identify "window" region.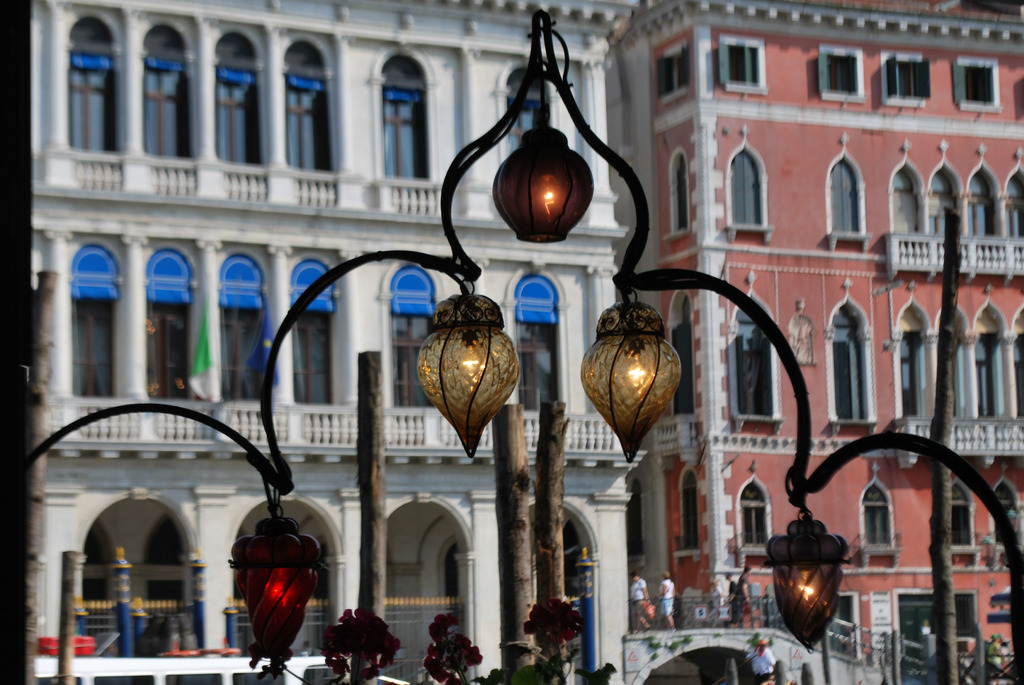
Region: [x1=973, y1=332, x2=999, y2=423].
